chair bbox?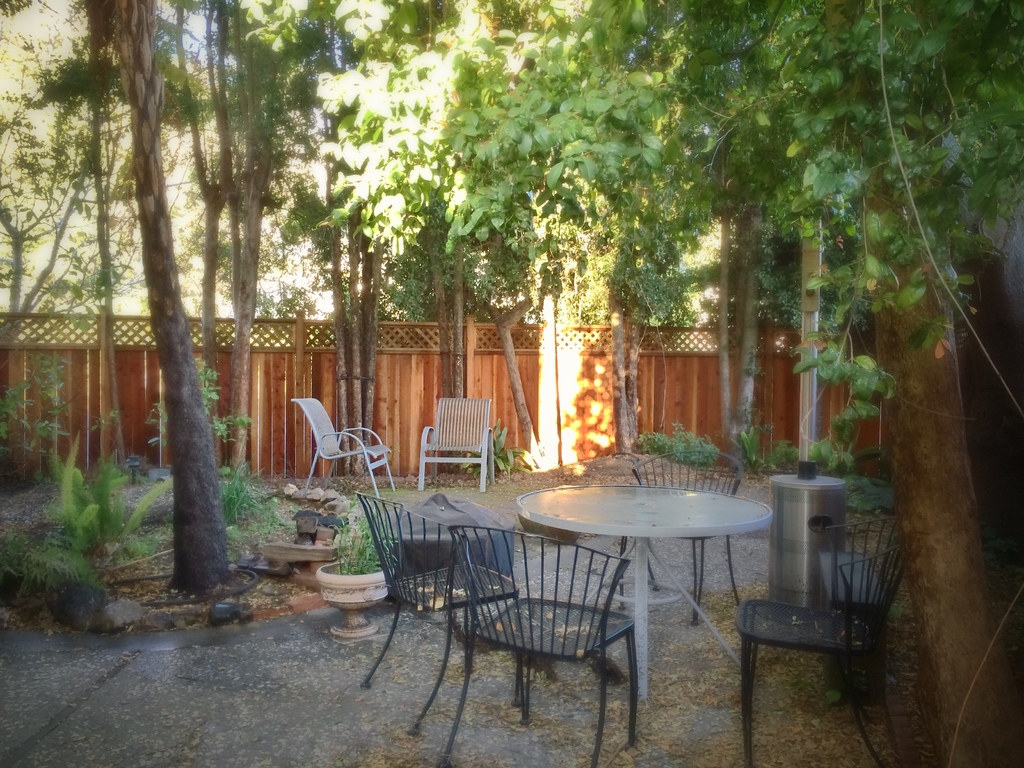
left=420, top=397, right=497, bottom=492
